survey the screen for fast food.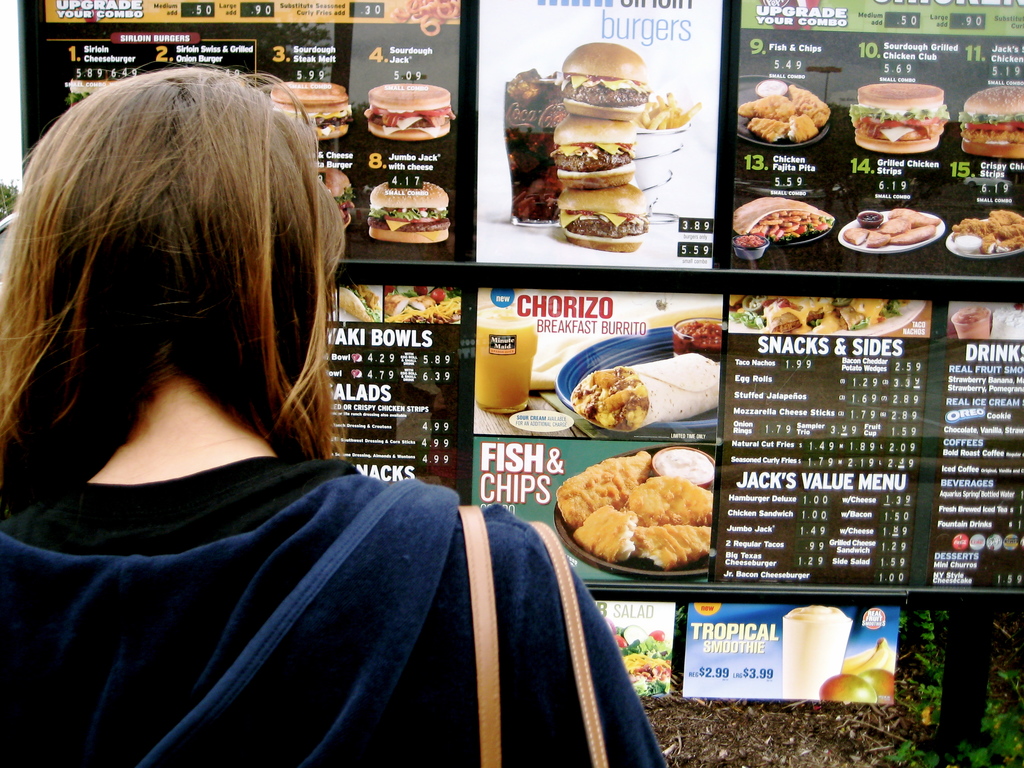
Survey found: [left=954, top=209, right=1023, bottom=255].
